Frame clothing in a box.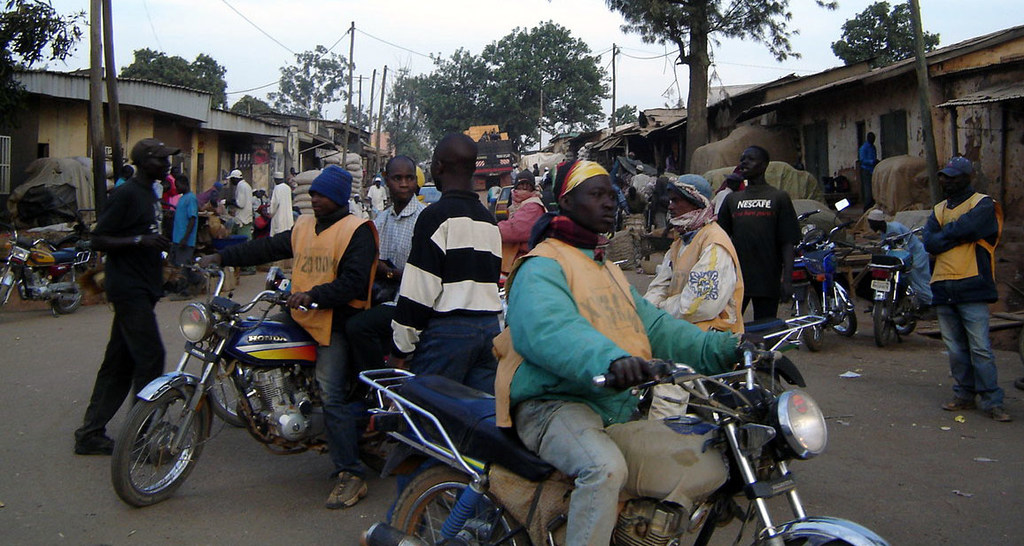
{"x1": 719, "y1": 175, "x2": 807, "y2": 337}.
